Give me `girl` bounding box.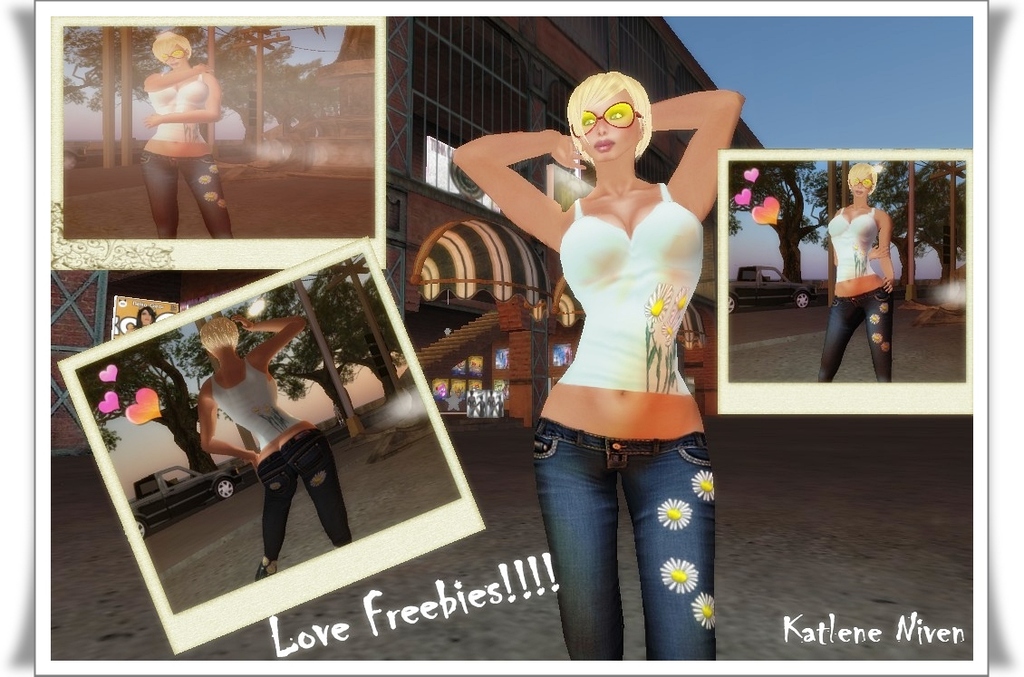
135/33/230/239.
